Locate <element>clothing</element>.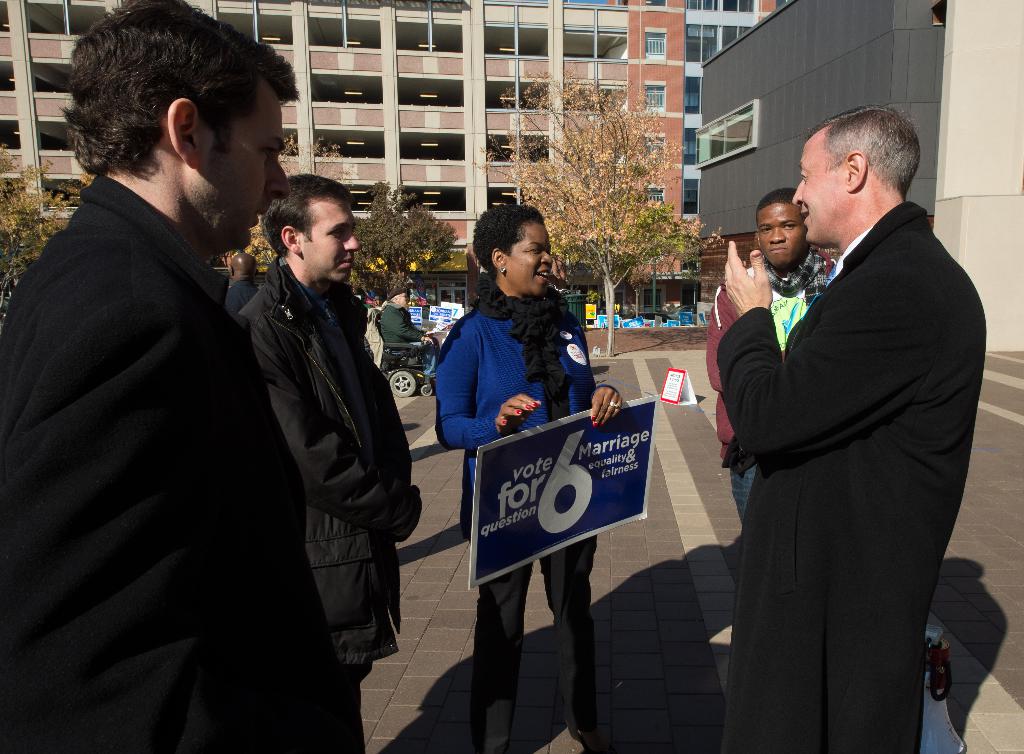
Bounding box: (x1=380, y1=301, x2=441, y2=372).
